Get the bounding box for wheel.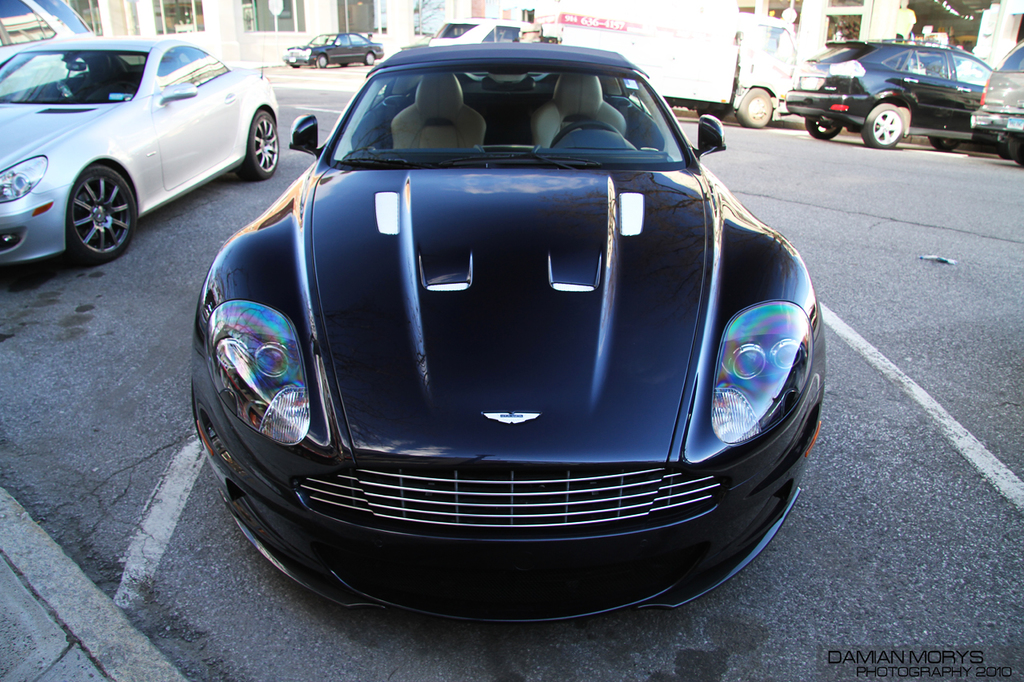
bbox=[344, 62, 351, 66].
